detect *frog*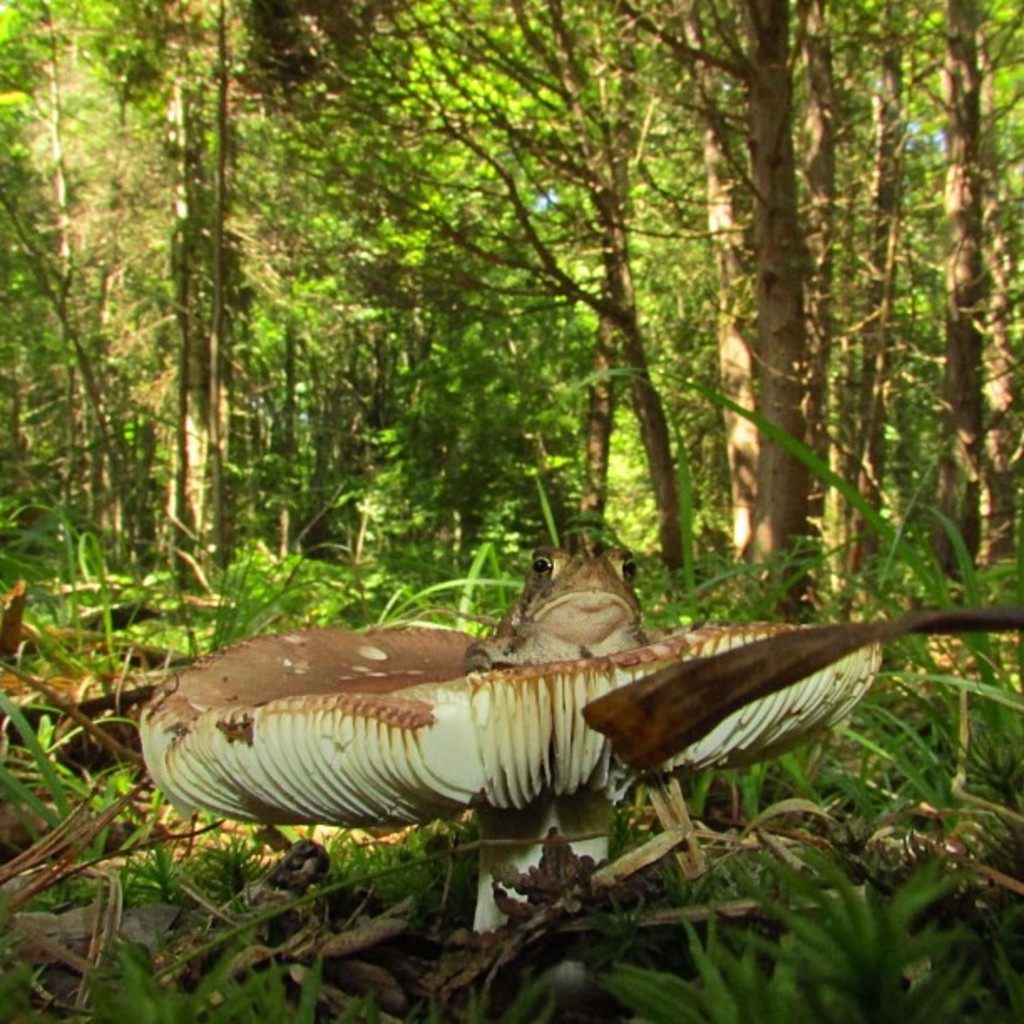
BBox(465, 545, 653, 673)
